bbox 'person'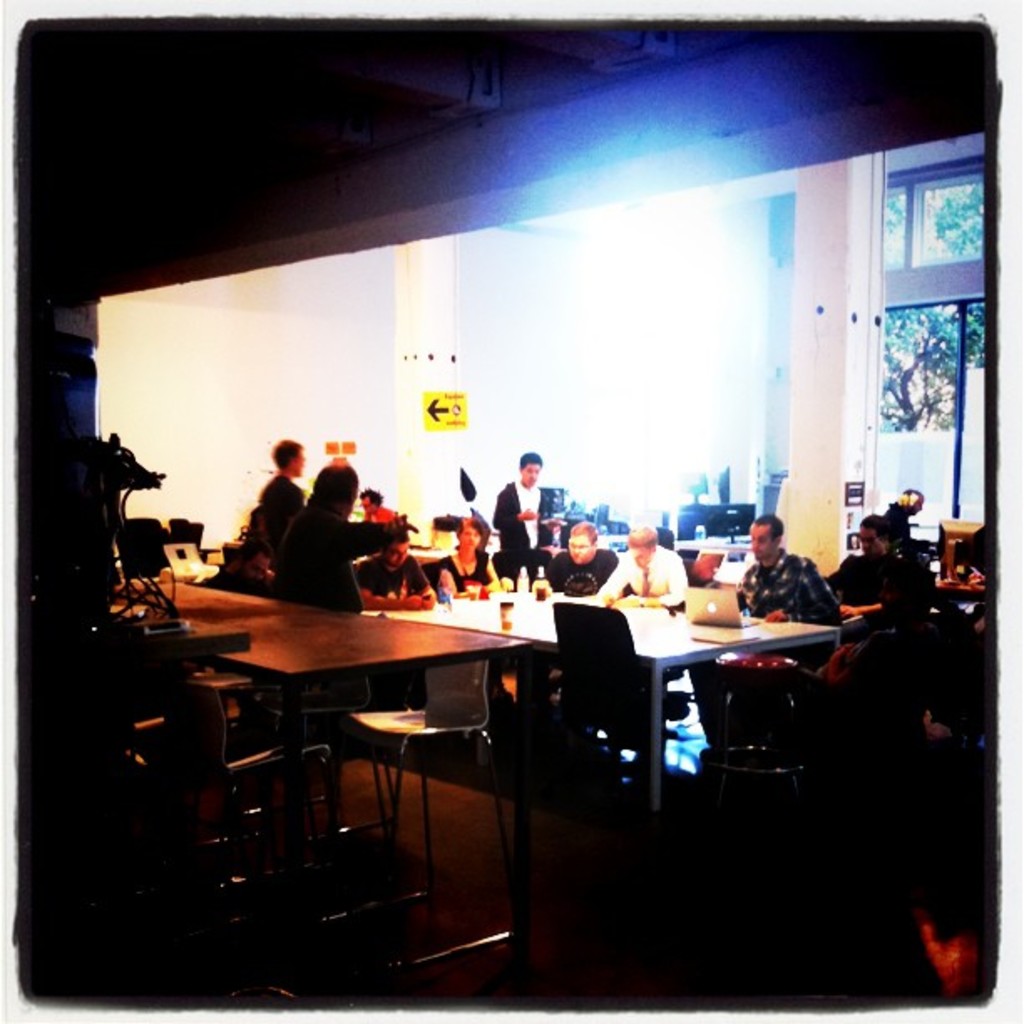
[x1=355, y1=482, x2=397, y2=527]
